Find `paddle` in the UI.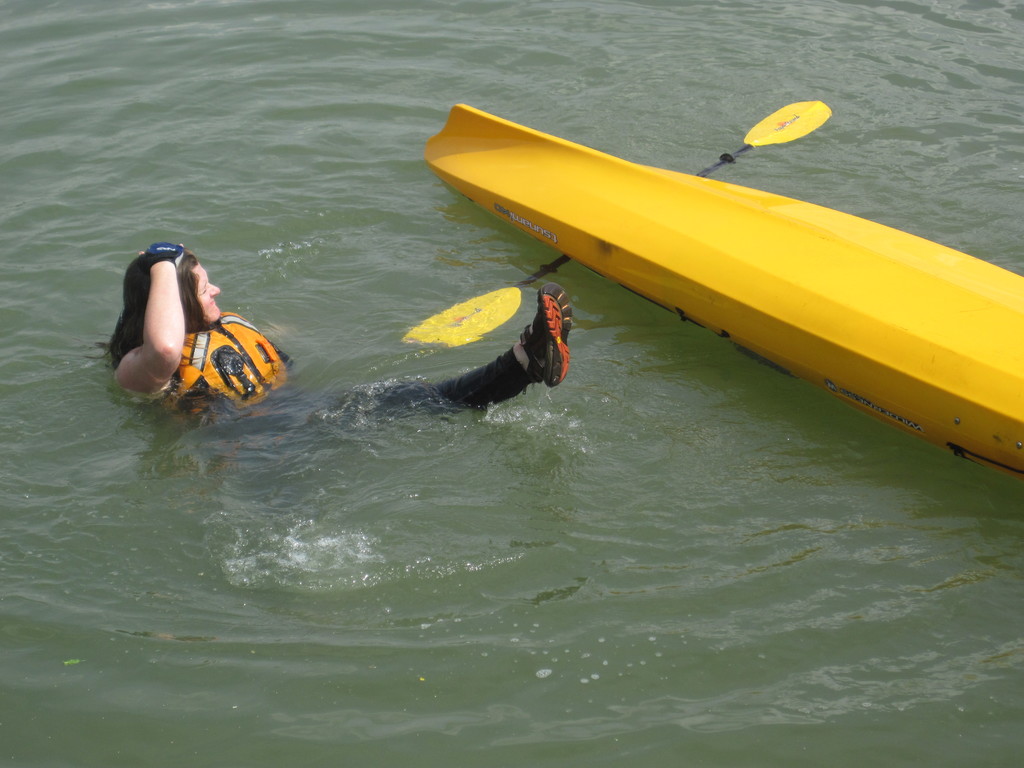
UI element at (x1=404, y1=95, x2=841, y2=342).
